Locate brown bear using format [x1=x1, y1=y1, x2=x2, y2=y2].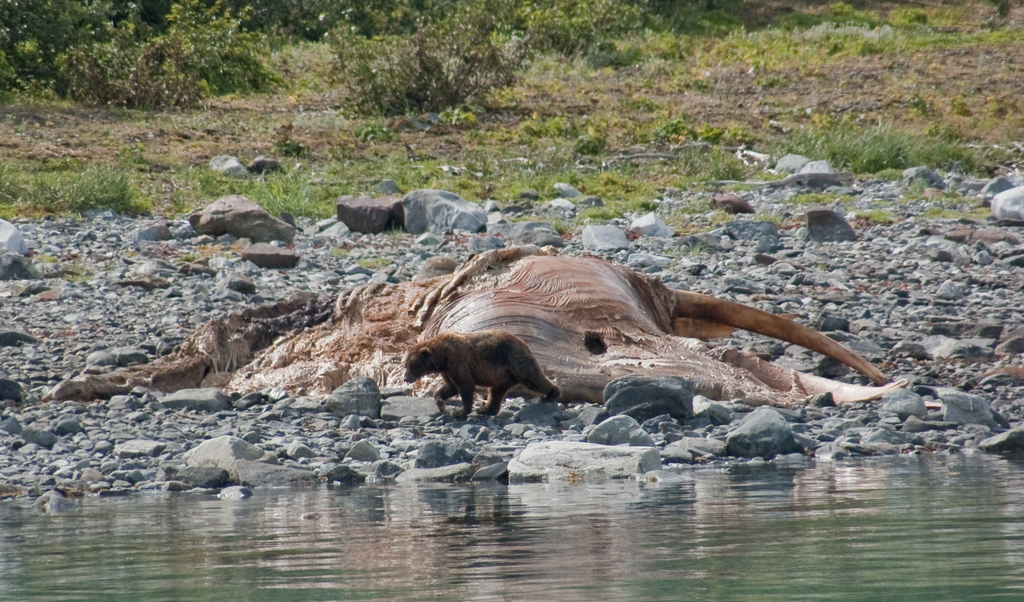
[x1=403, y1=327, x2=561, y2=420].
